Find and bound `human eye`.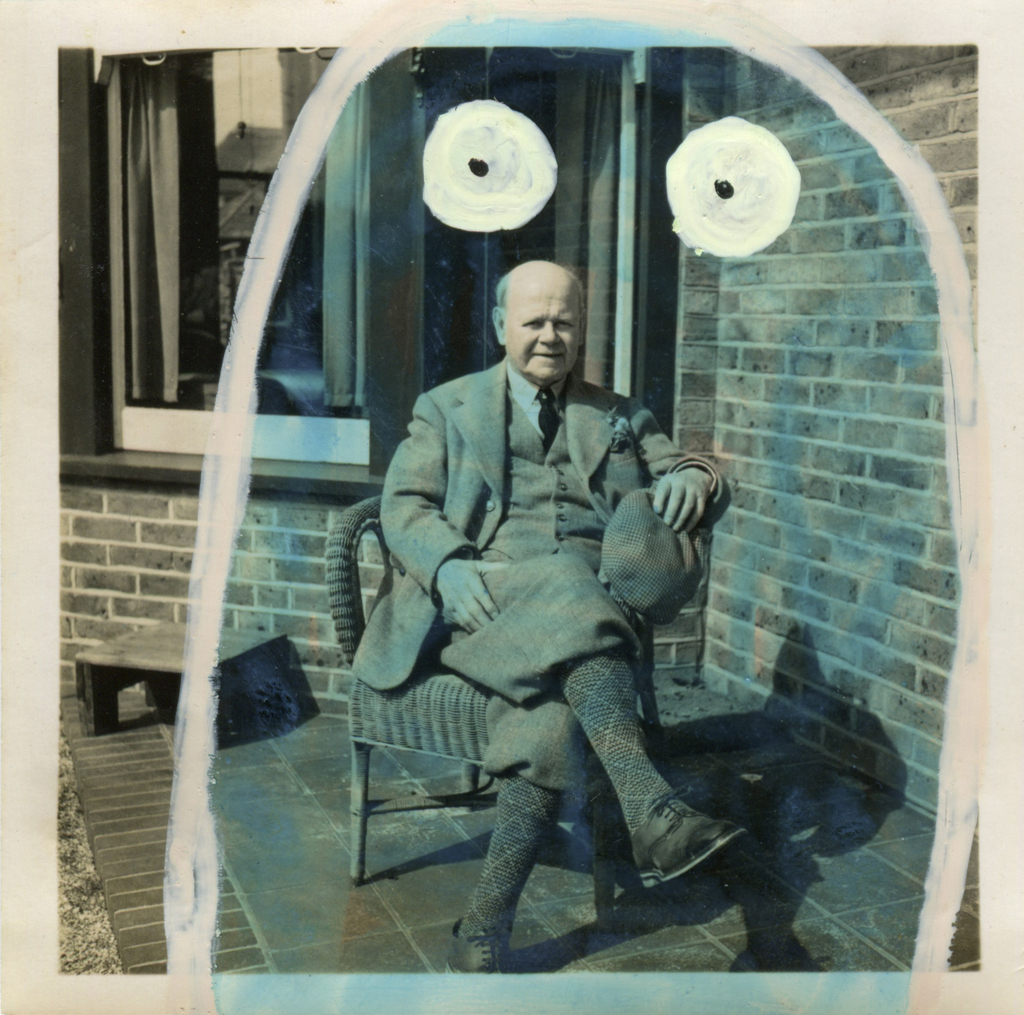
Bound: <box>520,314,545,328</box>.
